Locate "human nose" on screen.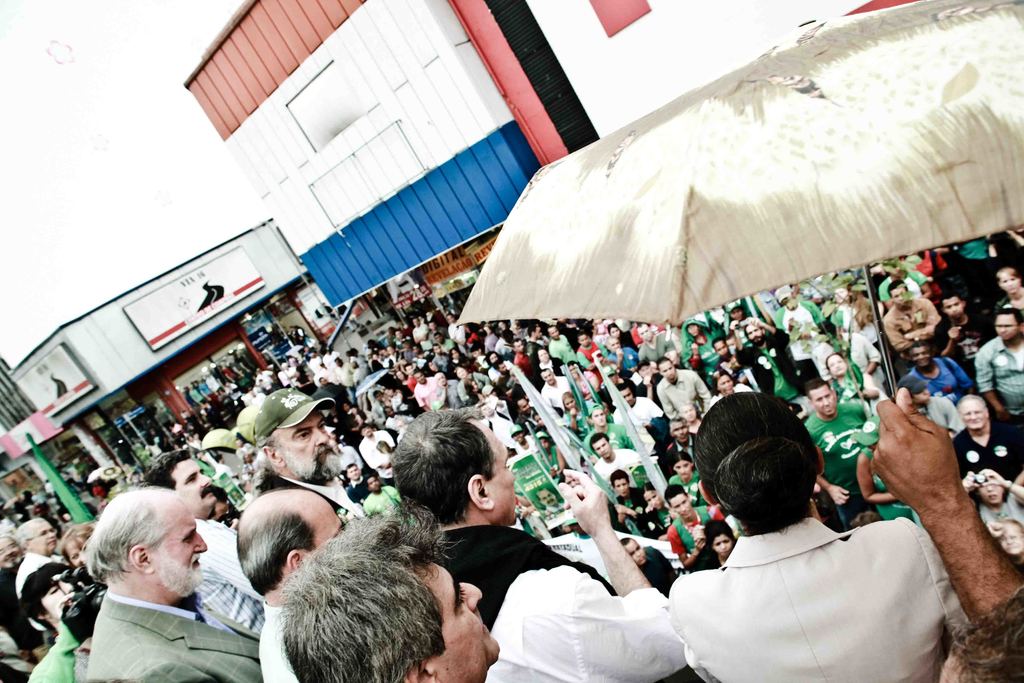
On screen at {"x1": 59, "y1": 579, "x2": 72, "y2": 592}.
